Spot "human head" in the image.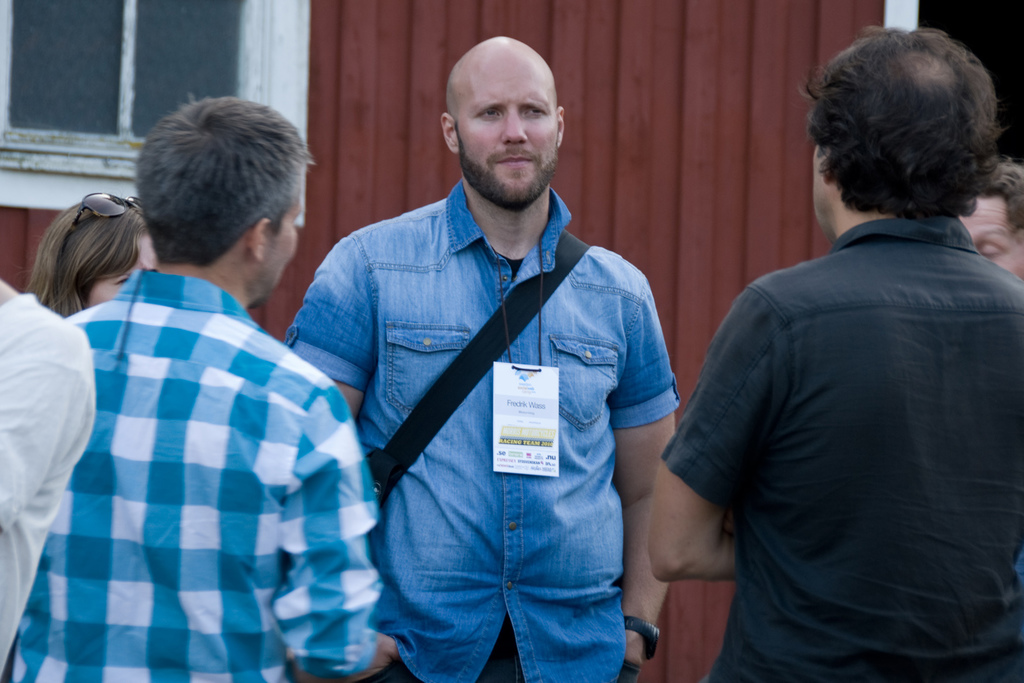
"human head" found at [957,155,1023,278].
